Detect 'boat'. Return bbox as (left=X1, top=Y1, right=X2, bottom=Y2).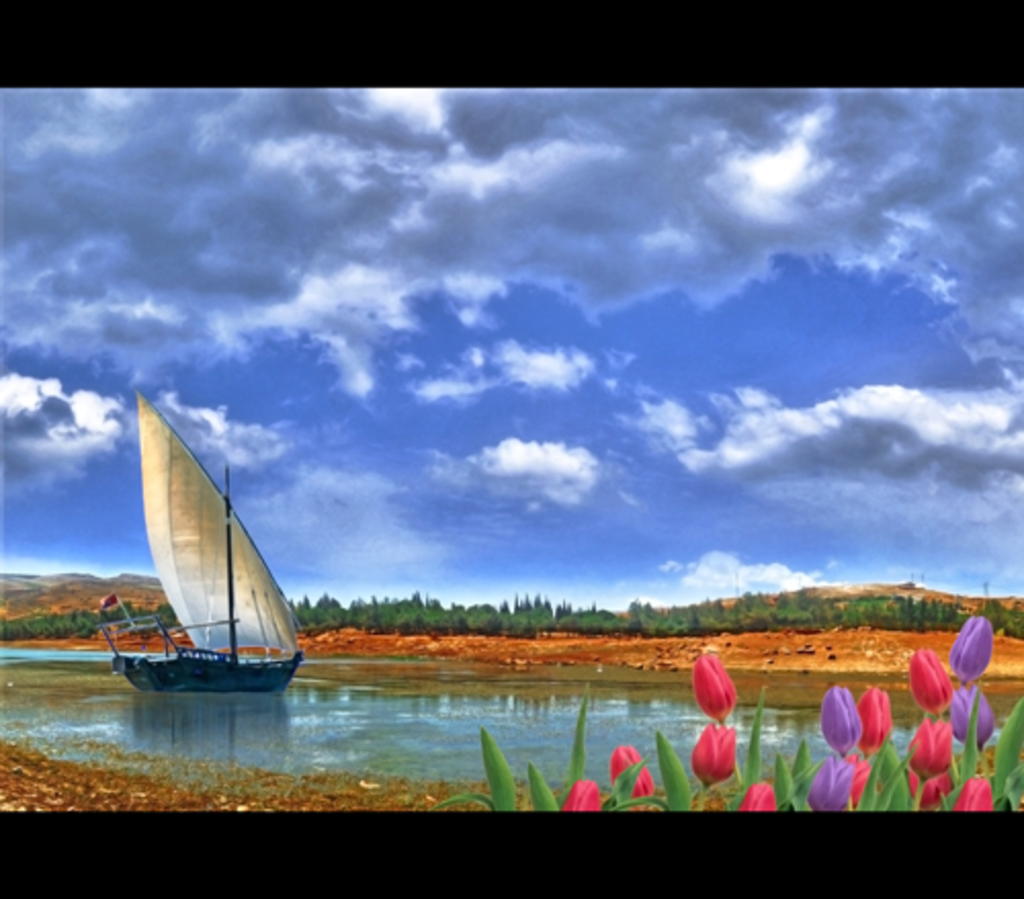
(left=86, top=420, right=305, bottom=713).
